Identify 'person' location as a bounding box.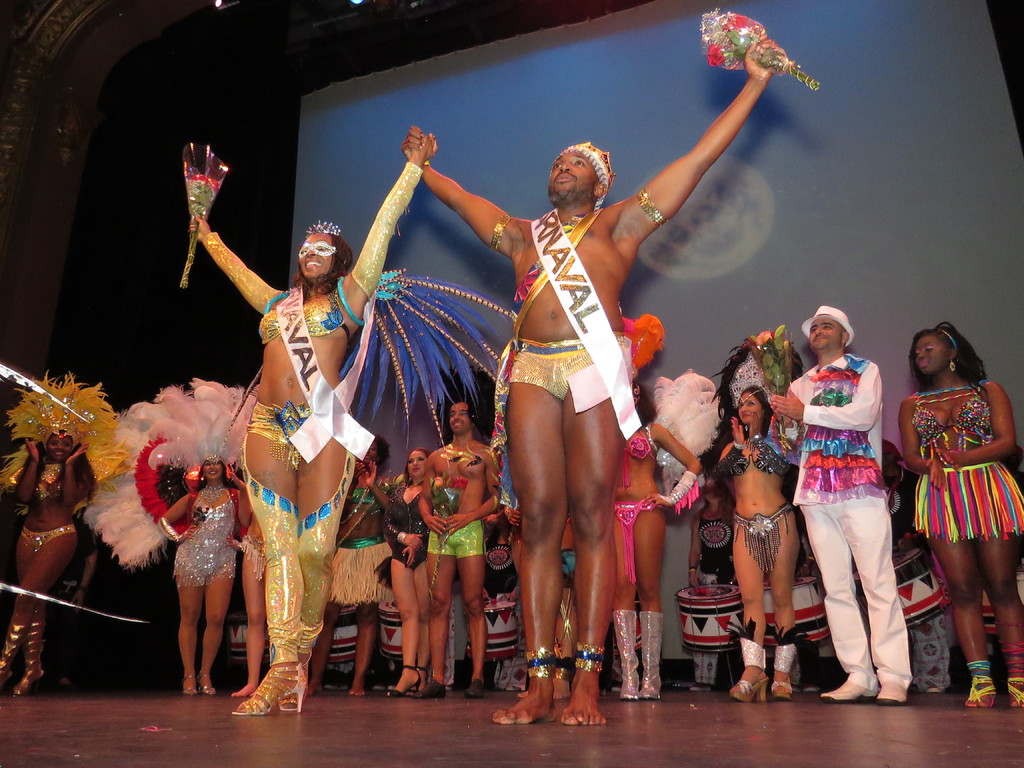
{"left": 419, "top": 394, "right": 505, "bottom": 701}.
